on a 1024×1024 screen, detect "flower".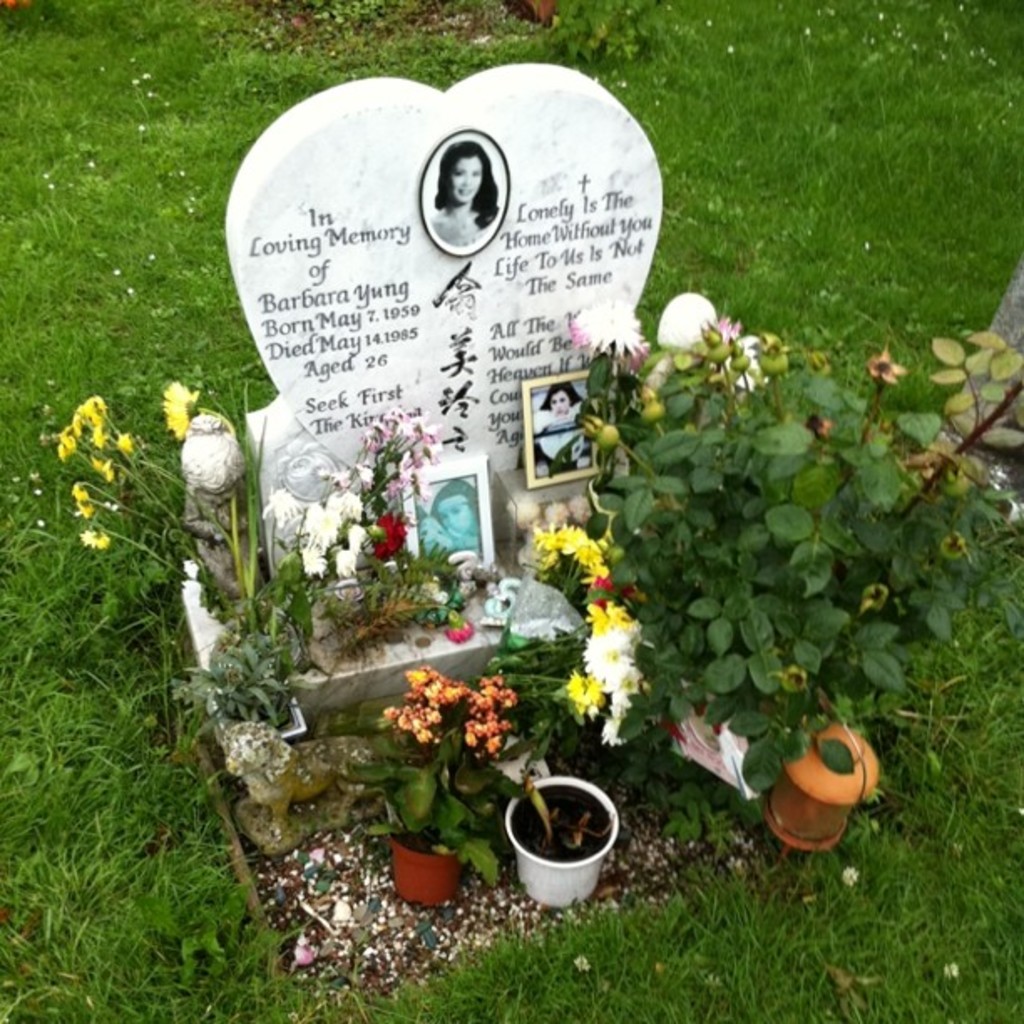
443 609 475 649.
